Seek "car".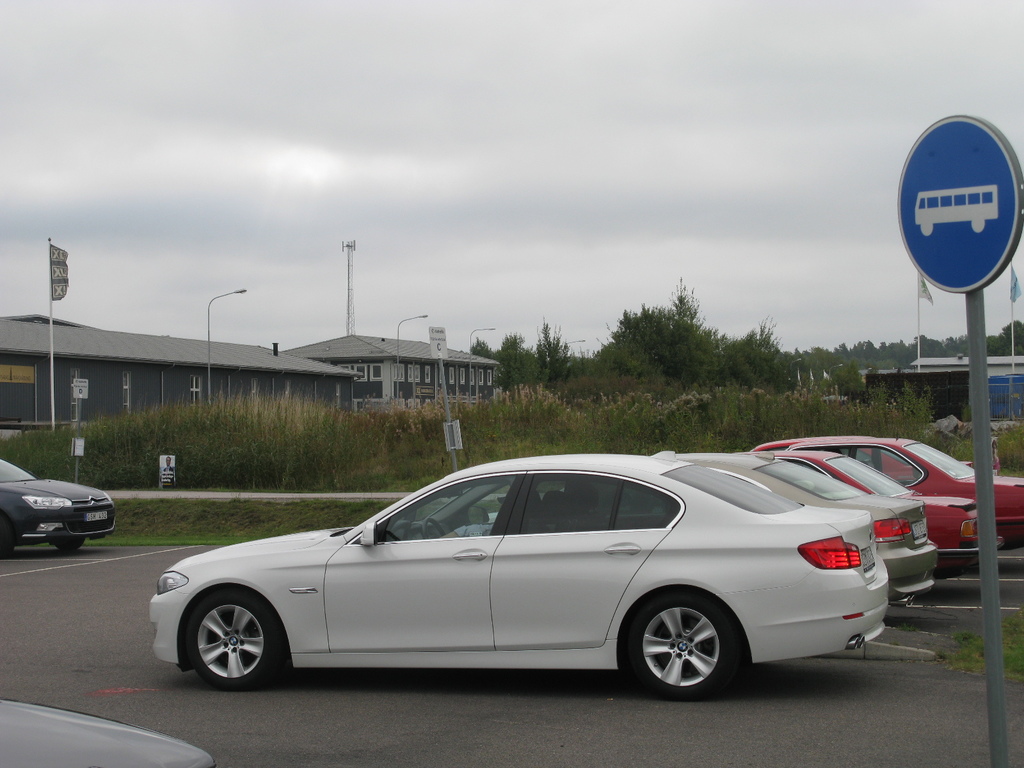
detection(467, 451, 943, 612).
